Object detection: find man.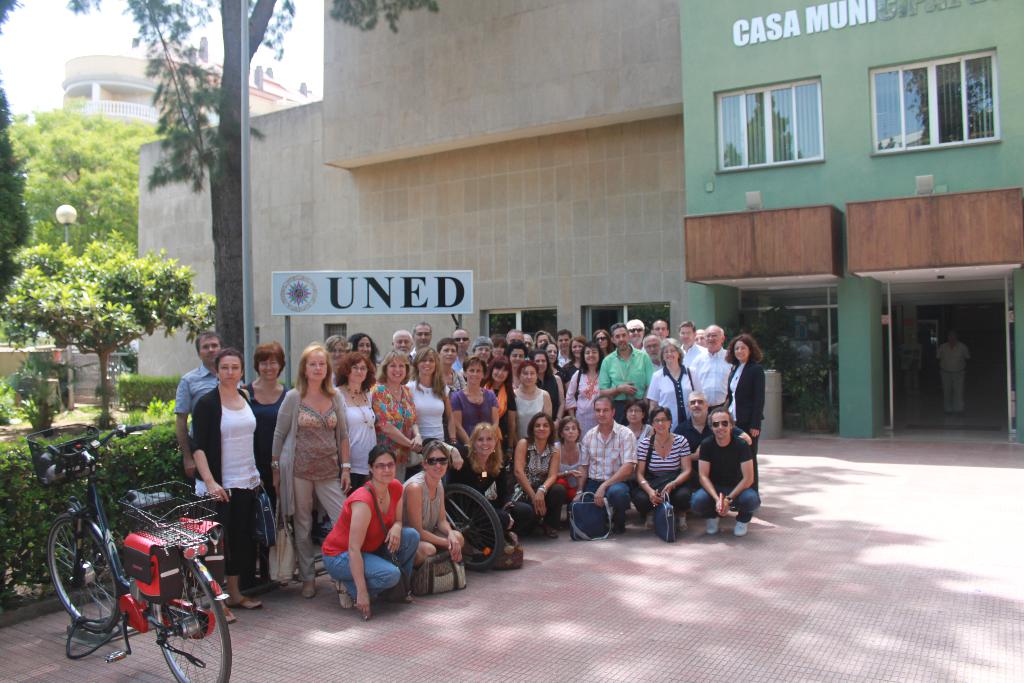
[452, 327, 472, 370].
